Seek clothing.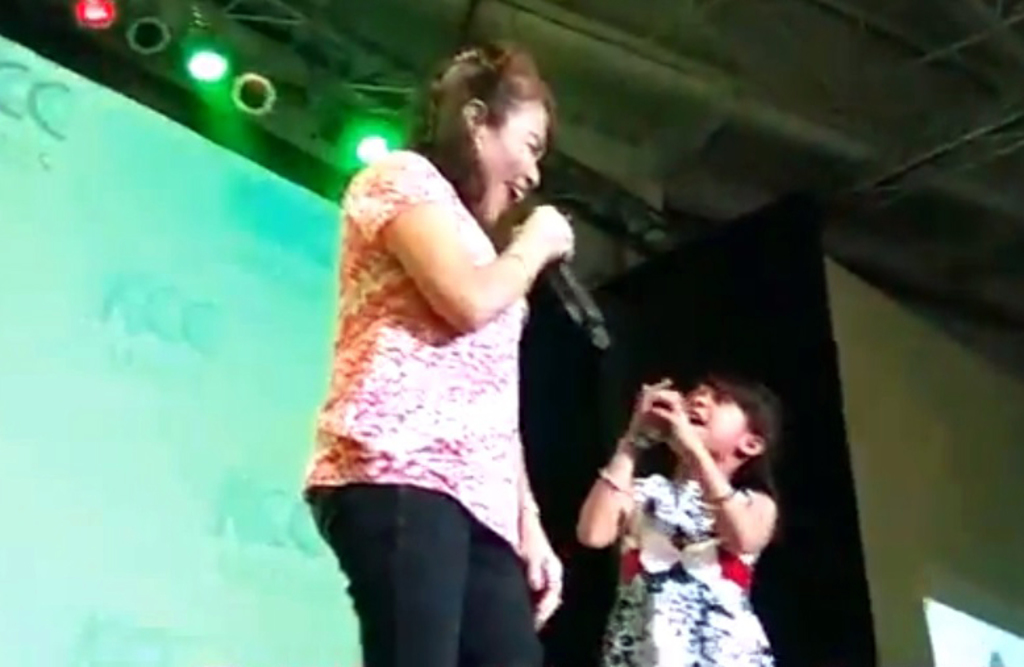
bbox(294, 150, 554, 666).
